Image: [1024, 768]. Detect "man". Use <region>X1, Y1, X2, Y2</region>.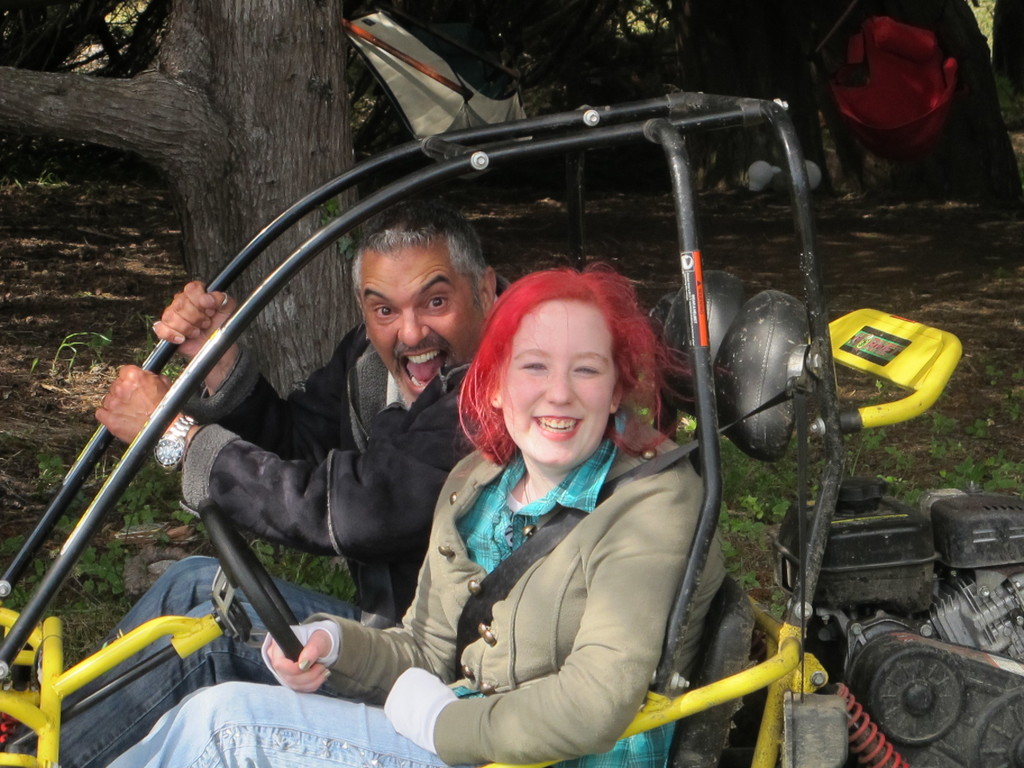
<region>0, 193, 518, 767</region>.
